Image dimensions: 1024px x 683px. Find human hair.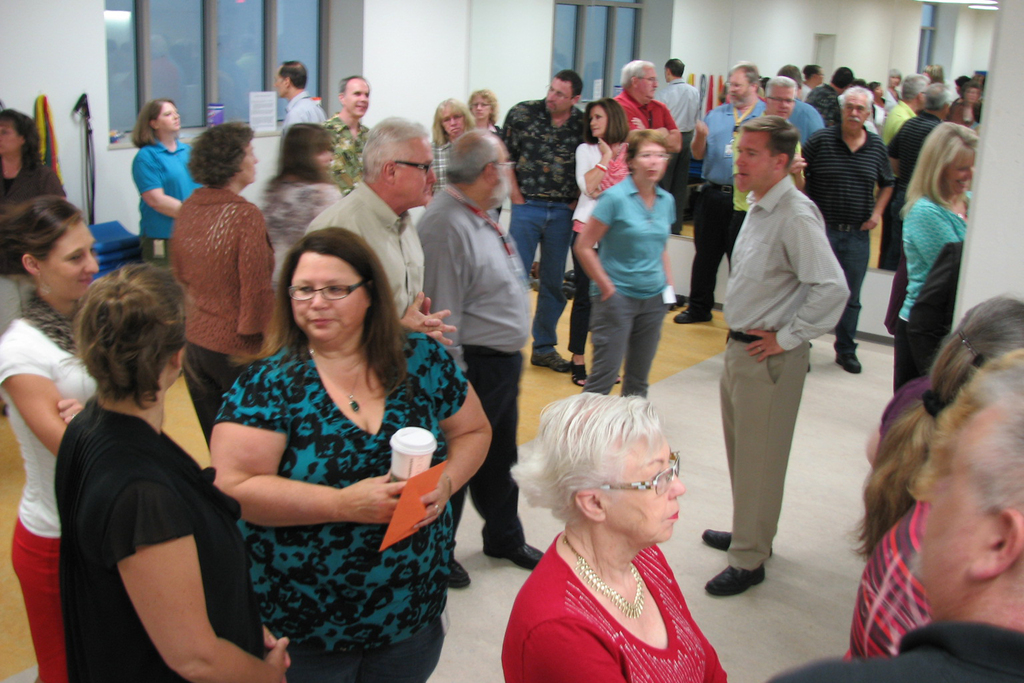
region(566, 62, 583, 101).
